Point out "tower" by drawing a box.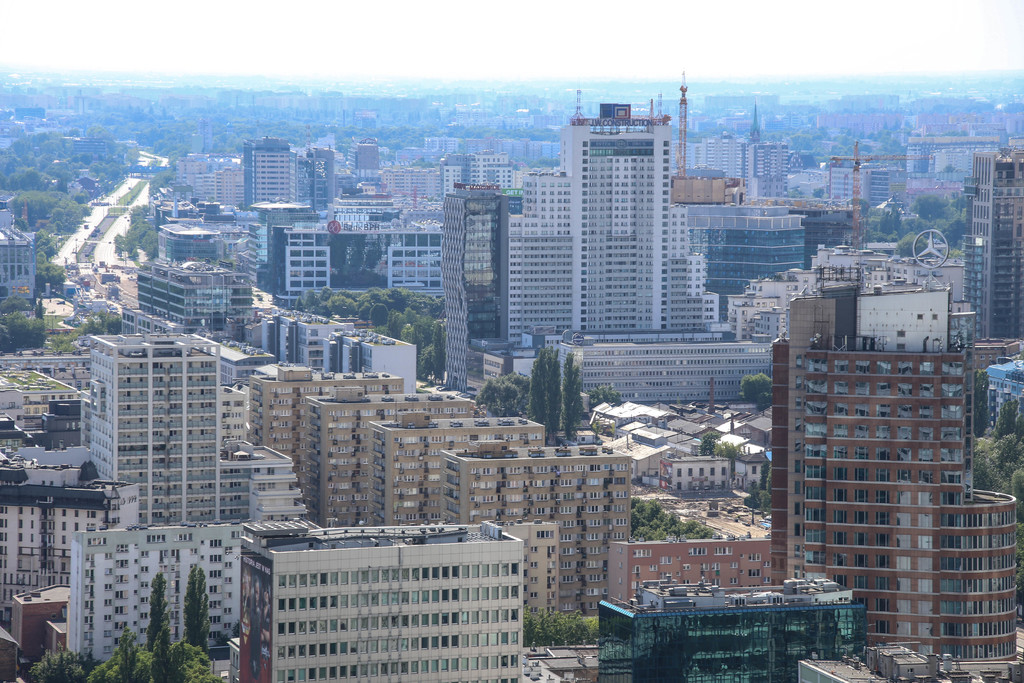
locate(0, 464, 94, 661).
